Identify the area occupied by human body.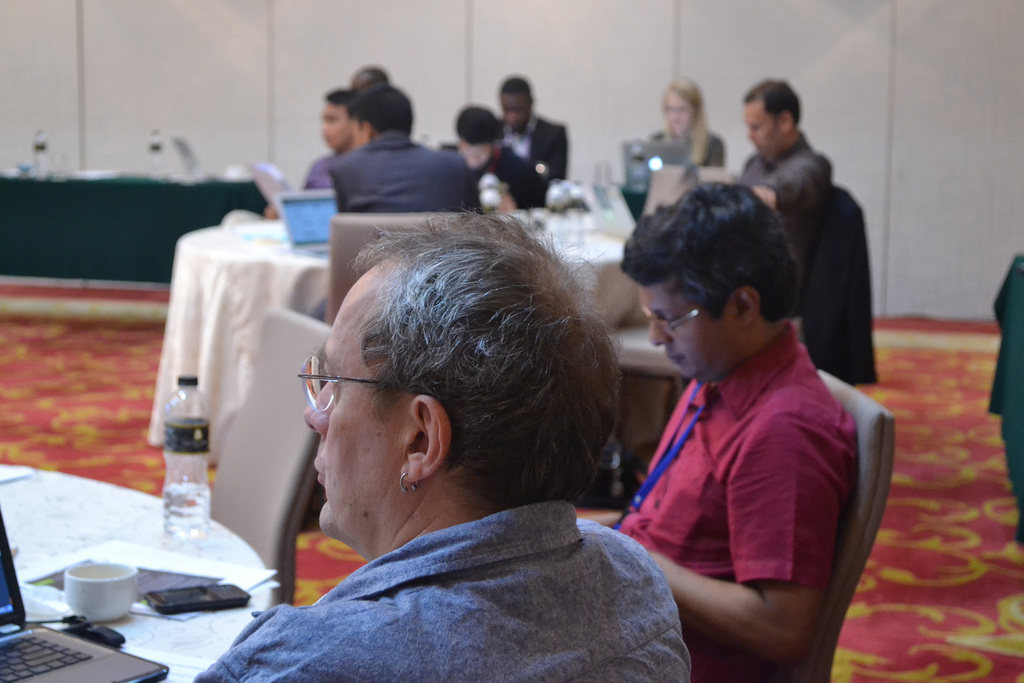
Area: Rect(328, 129, 476, 213).
